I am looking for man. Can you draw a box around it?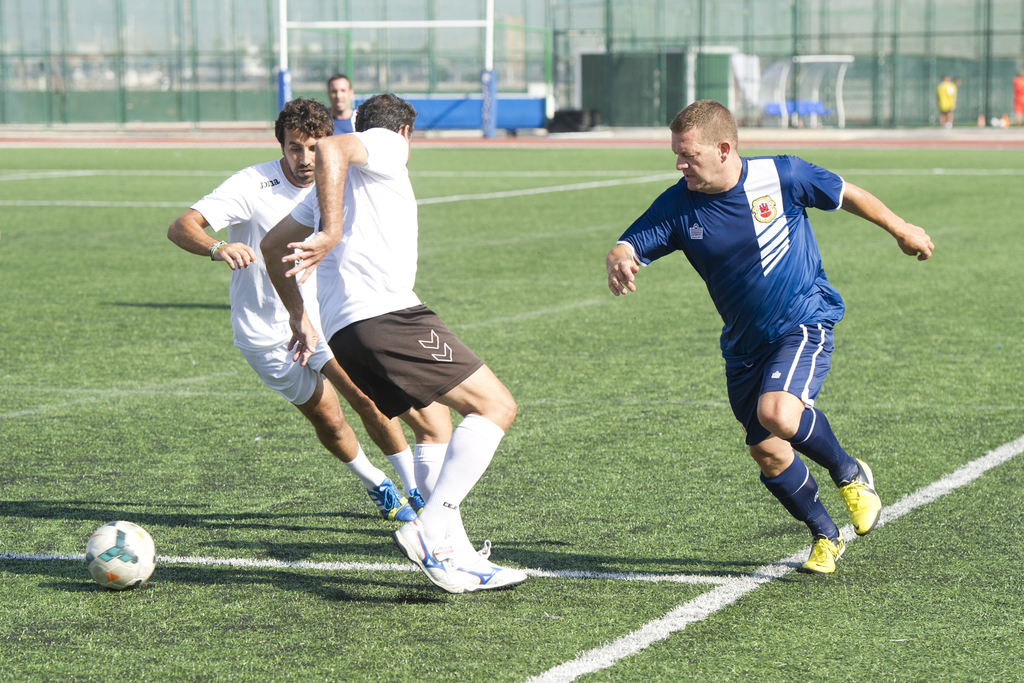
Sure, the bounding box is 604/104/932/568.
